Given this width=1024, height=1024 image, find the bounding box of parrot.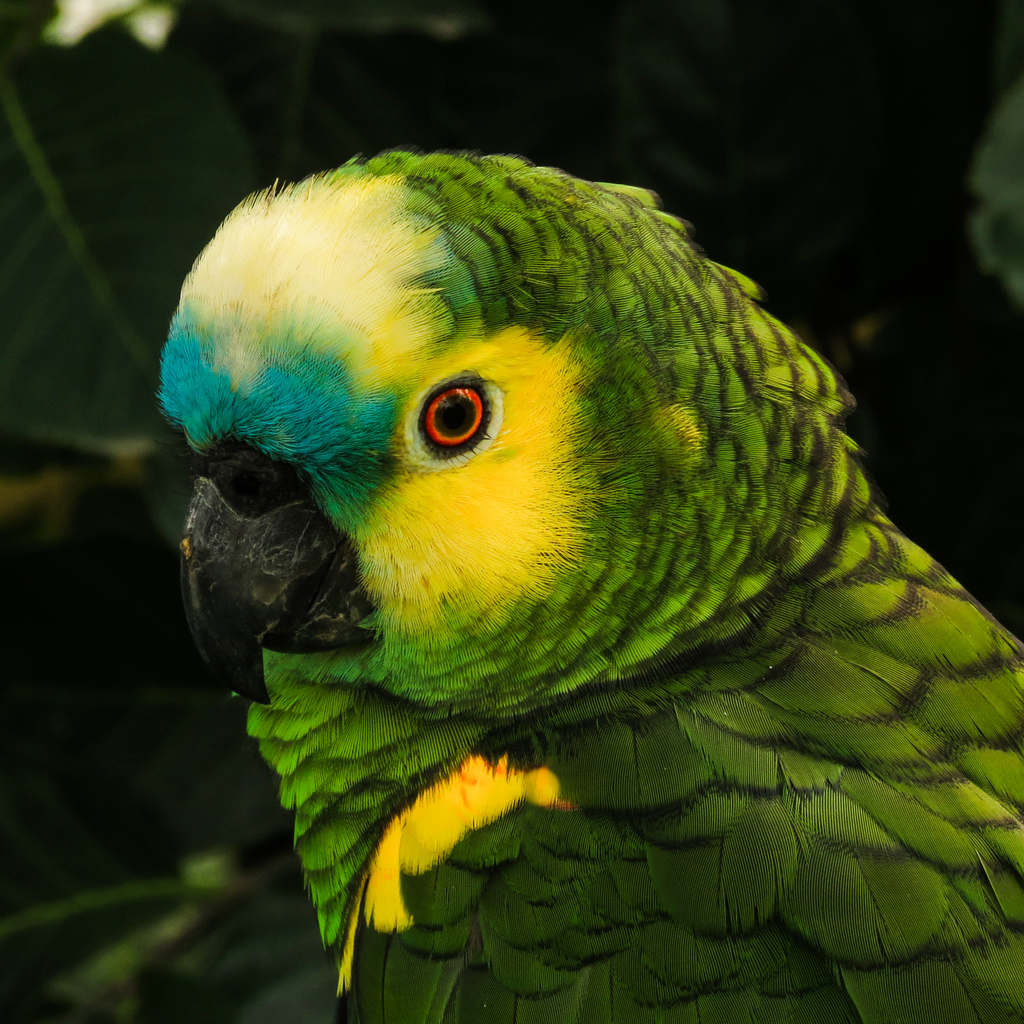
(left=153, top=144, right=1023, bottom=1023).
